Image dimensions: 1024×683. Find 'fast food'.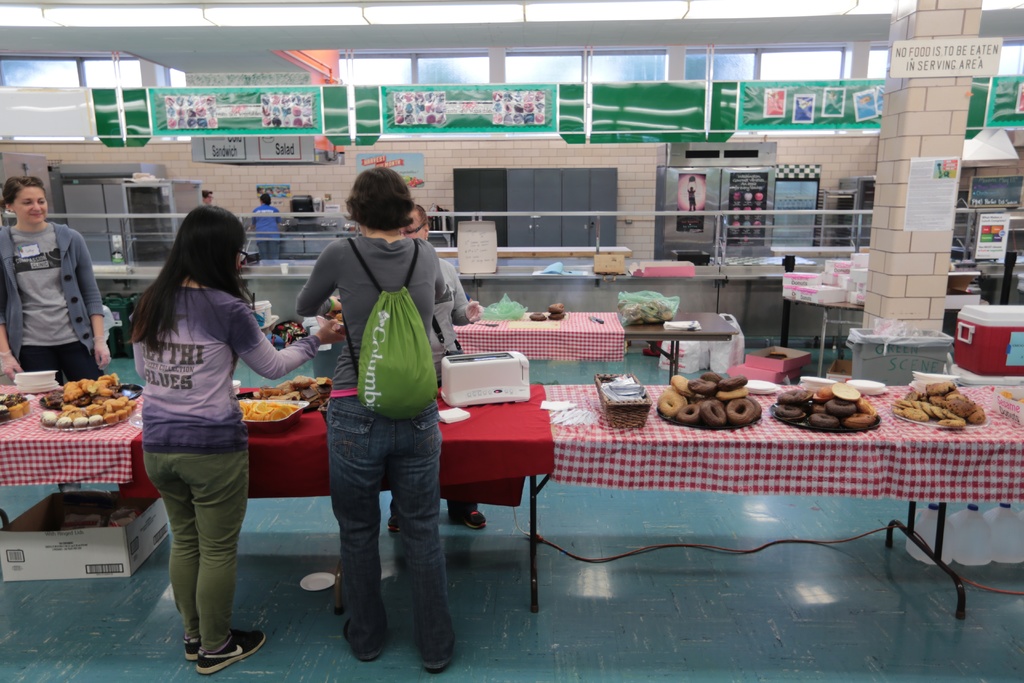
left=530, top=310, right=551, bottom=322.
